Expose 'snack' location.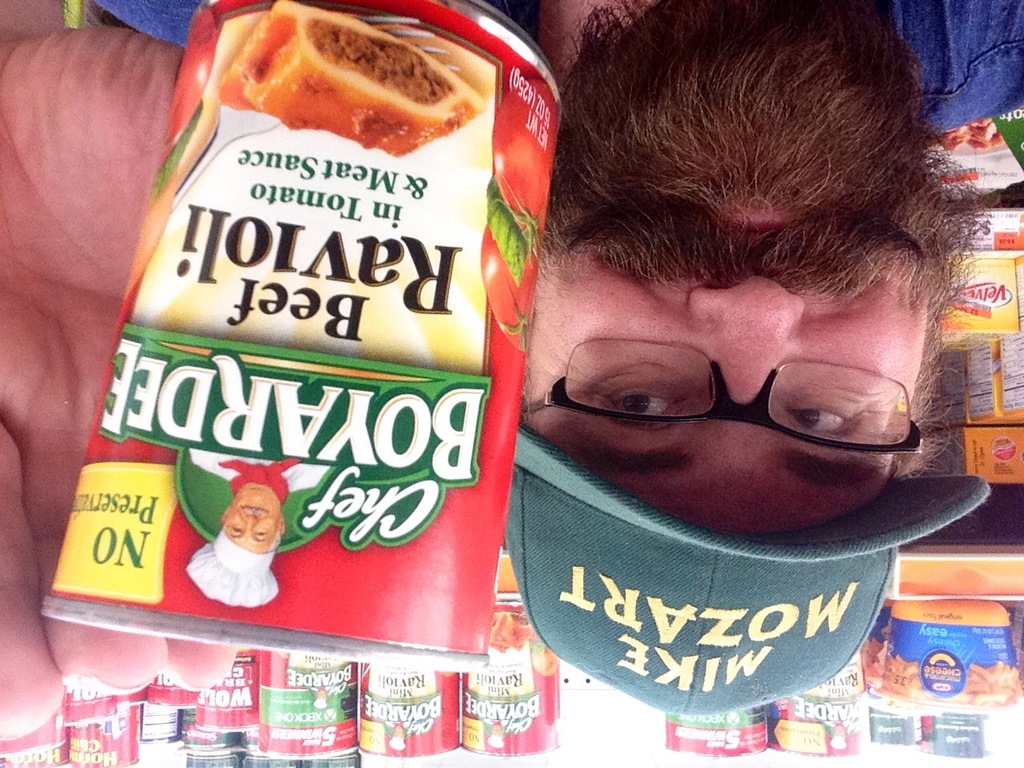
Exposed at bbox(214, 0, 489, 163).
